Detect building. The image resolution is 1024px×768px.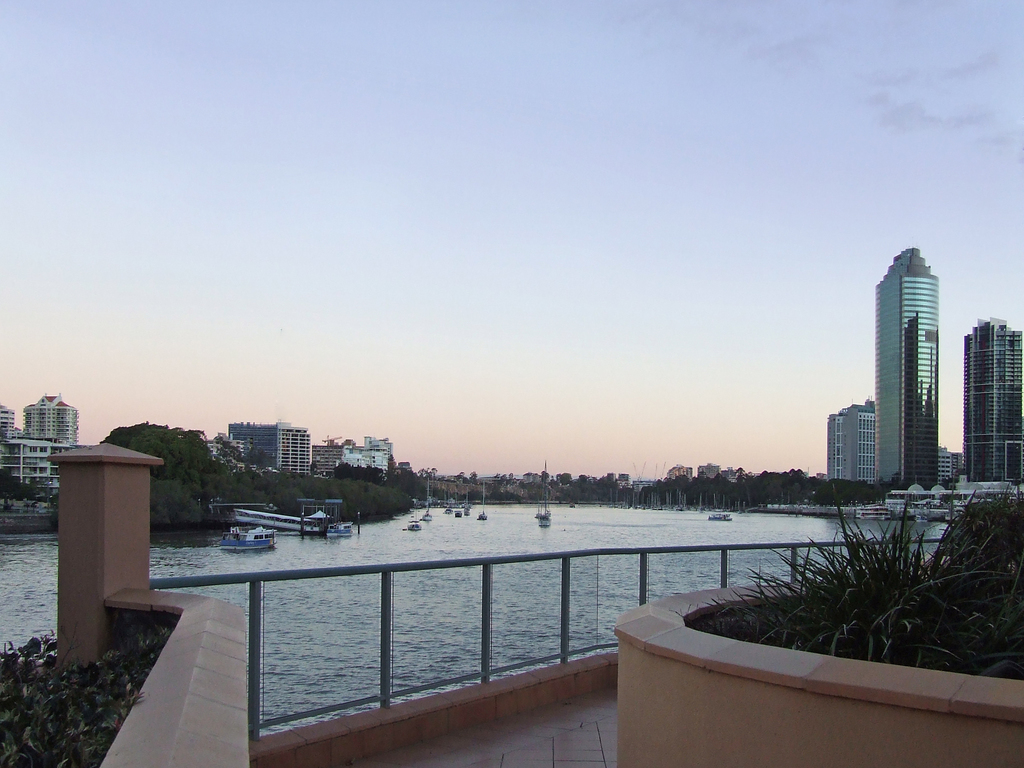
crop(22, 394, 77, 449).
